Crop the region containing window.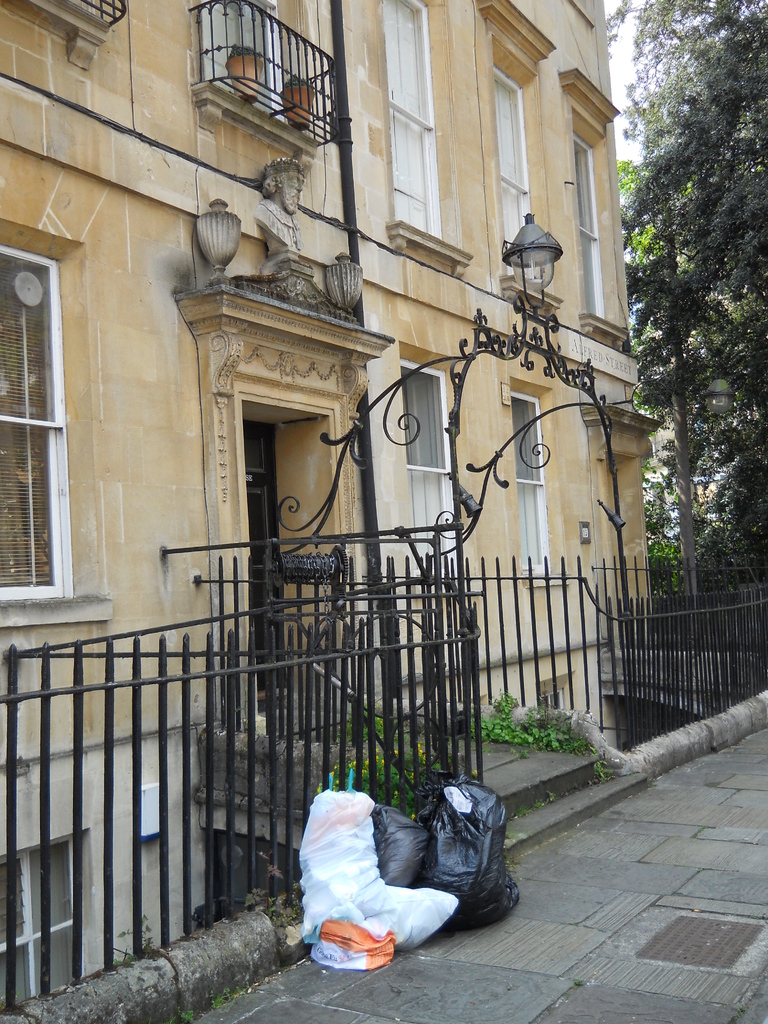
Crop region: region(534, 671, 589, 731).
